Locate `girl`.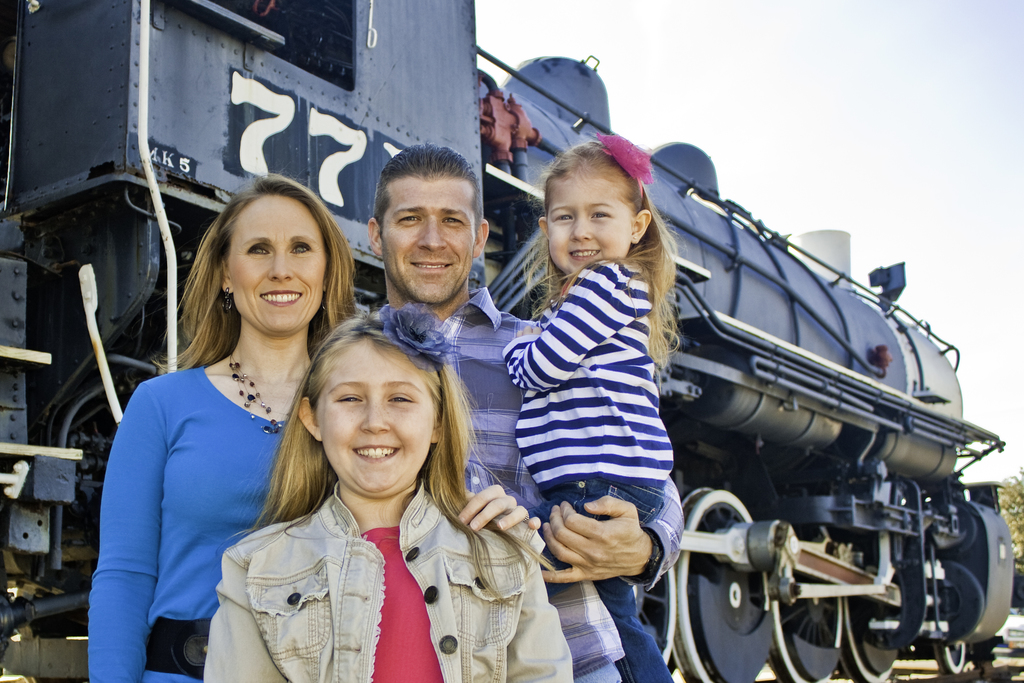
Bounding box: locate(500, 124, 681, 682).
